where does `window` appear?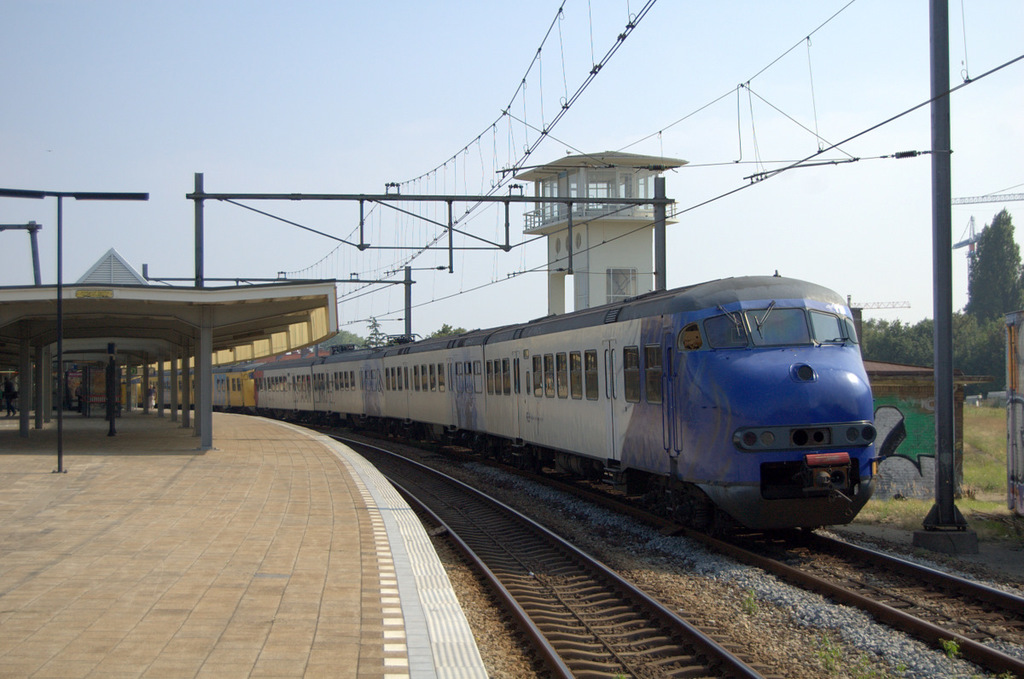
Appears at [556, 357, 567, 398].
